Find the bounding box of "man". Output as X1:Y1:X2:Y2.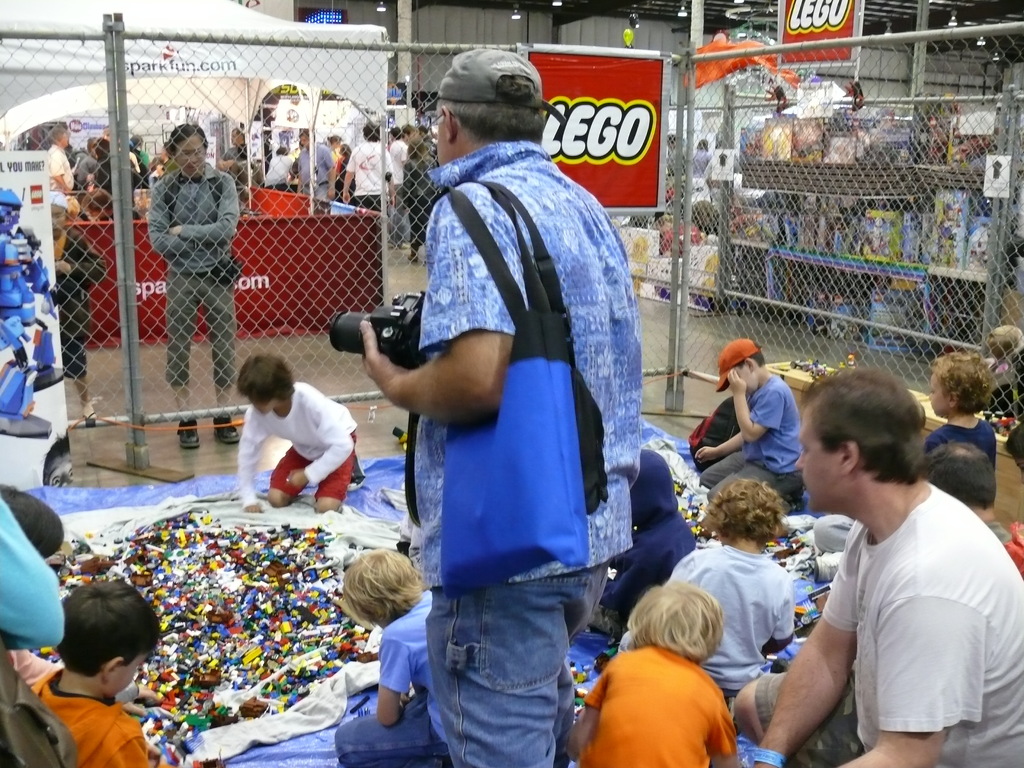
417:122:431:140.
